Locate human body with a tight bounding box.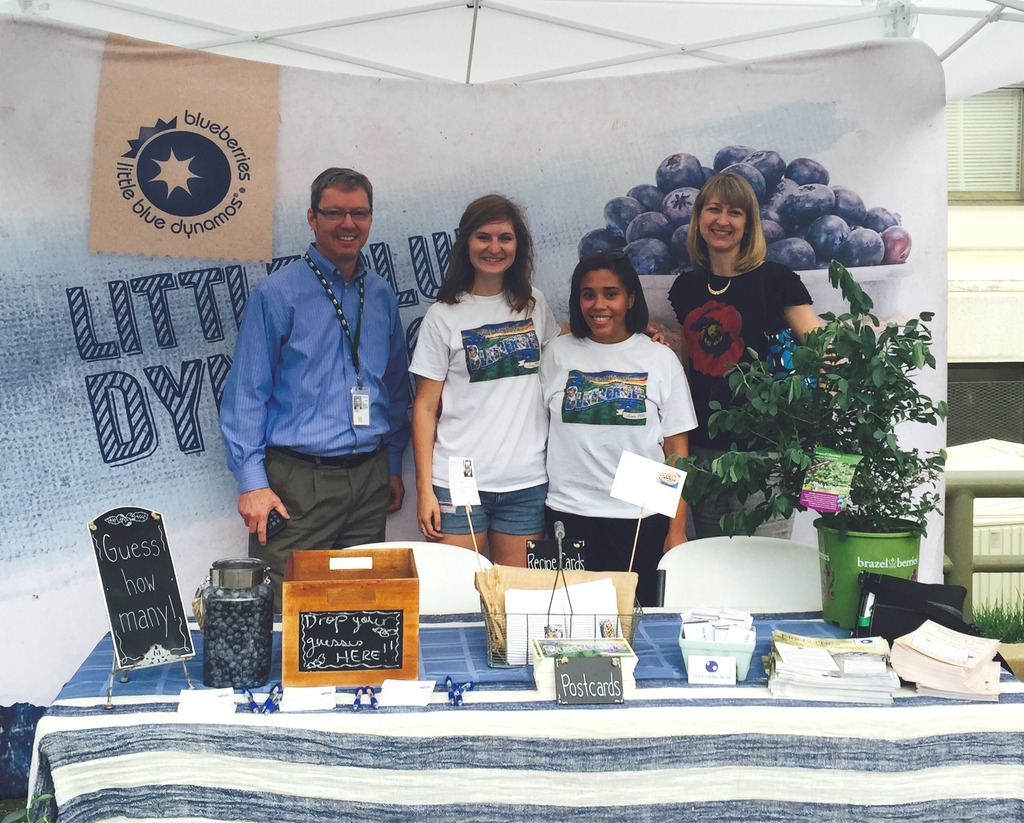
pyautogui.locateOnScreen(401, 192, 559, 582).
